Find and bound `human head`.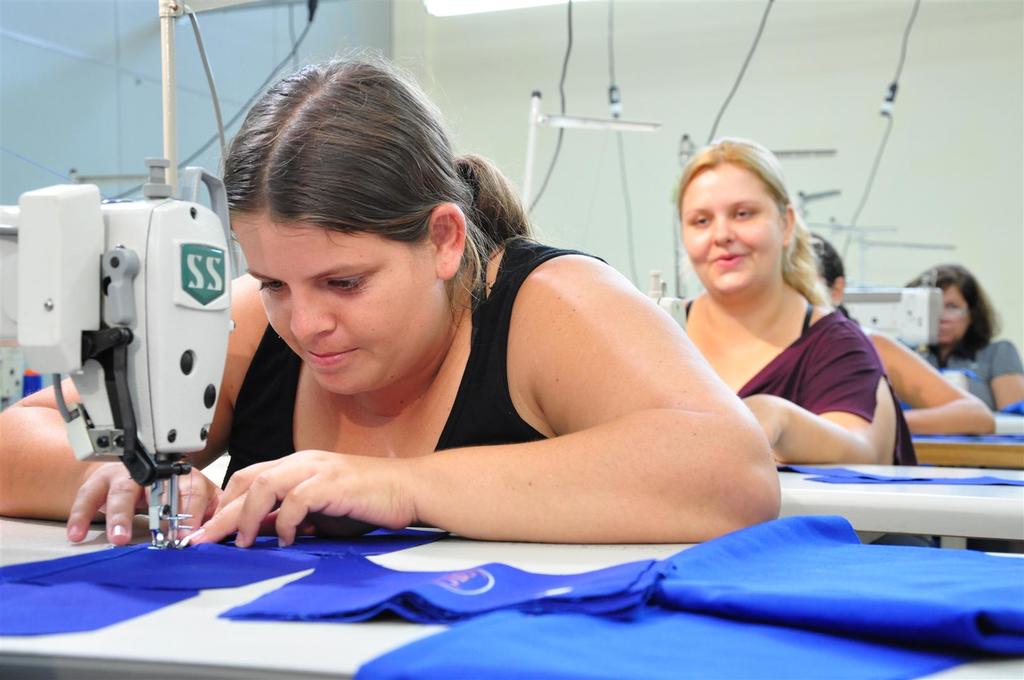
Bound: l=675, t=137, r=822, b=287.
